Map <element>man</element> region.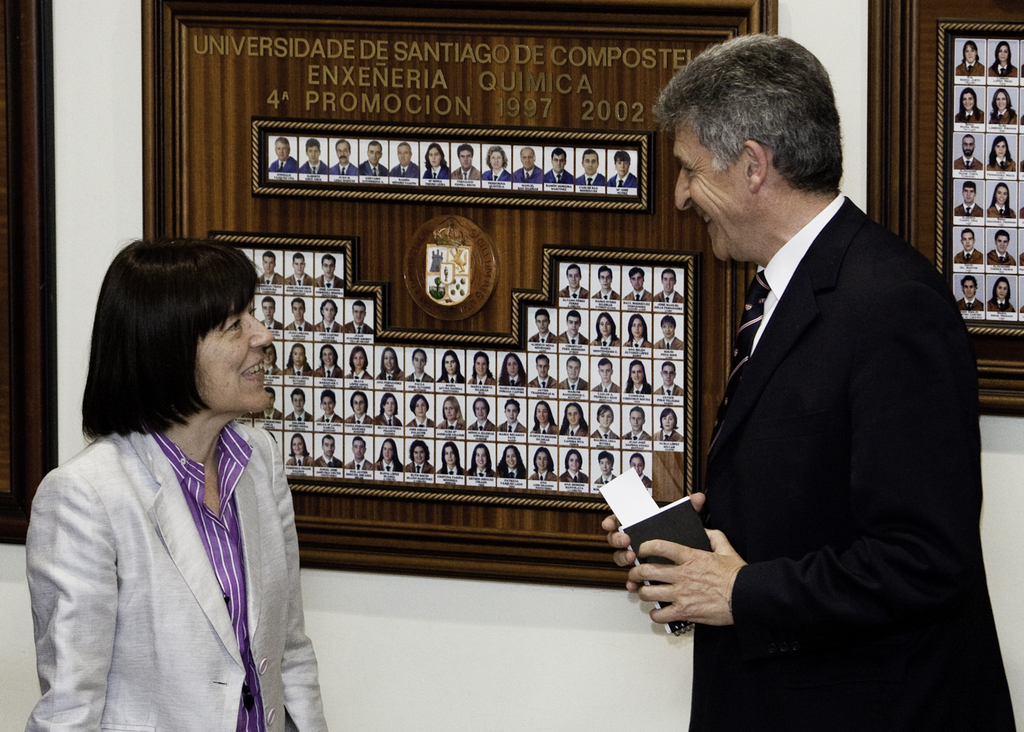
Mapped to crop(606, 149, 637, 190).
